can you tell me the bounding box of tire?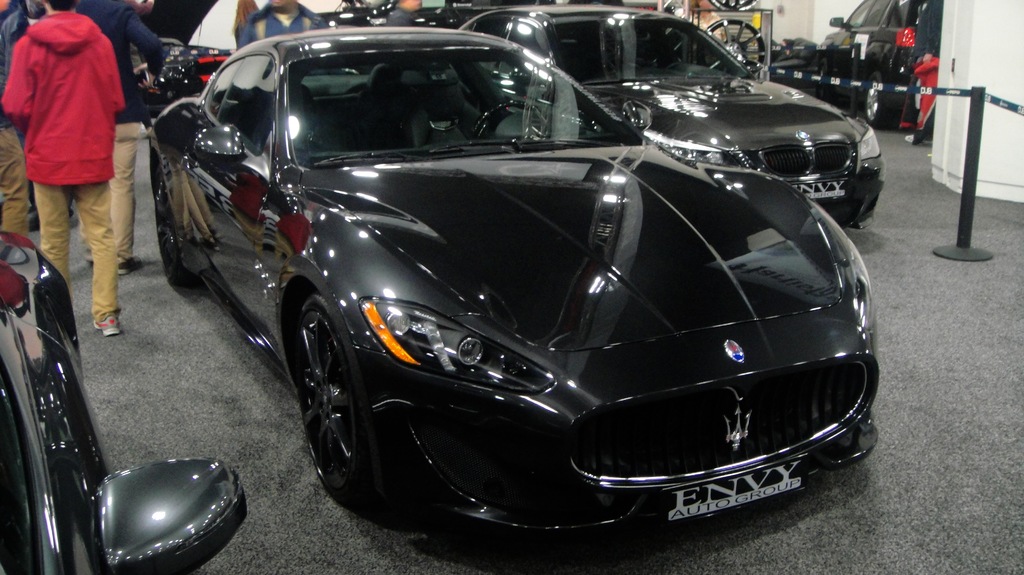
<bbox>708, 0, 765, 9</bbox>.
